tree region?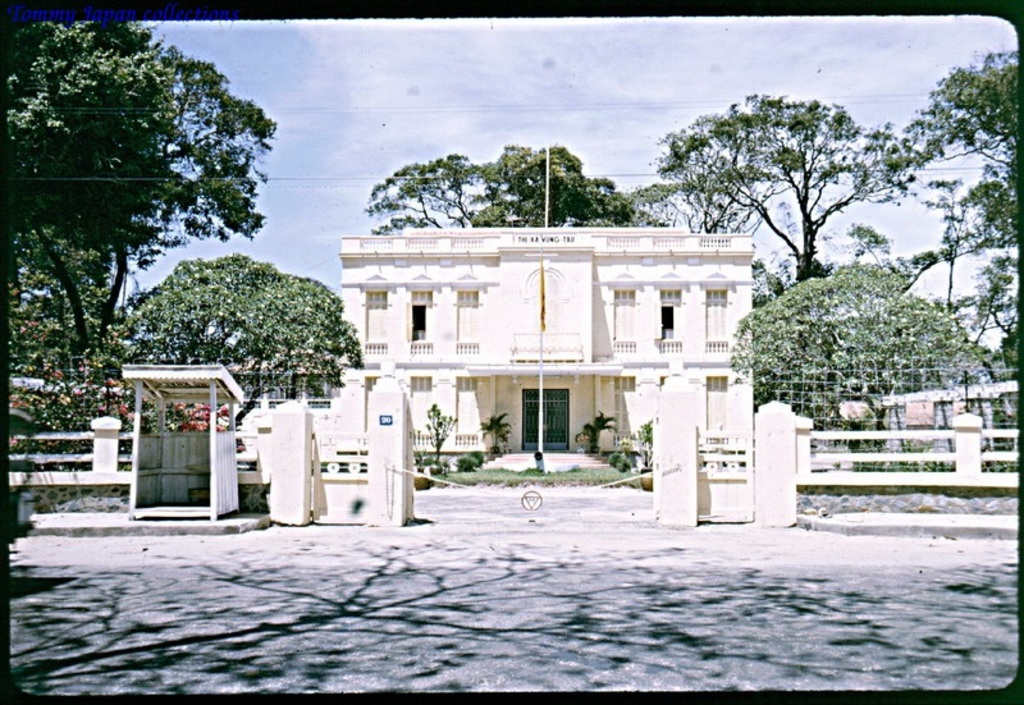
BBox(731, 258, 1023, 438)
